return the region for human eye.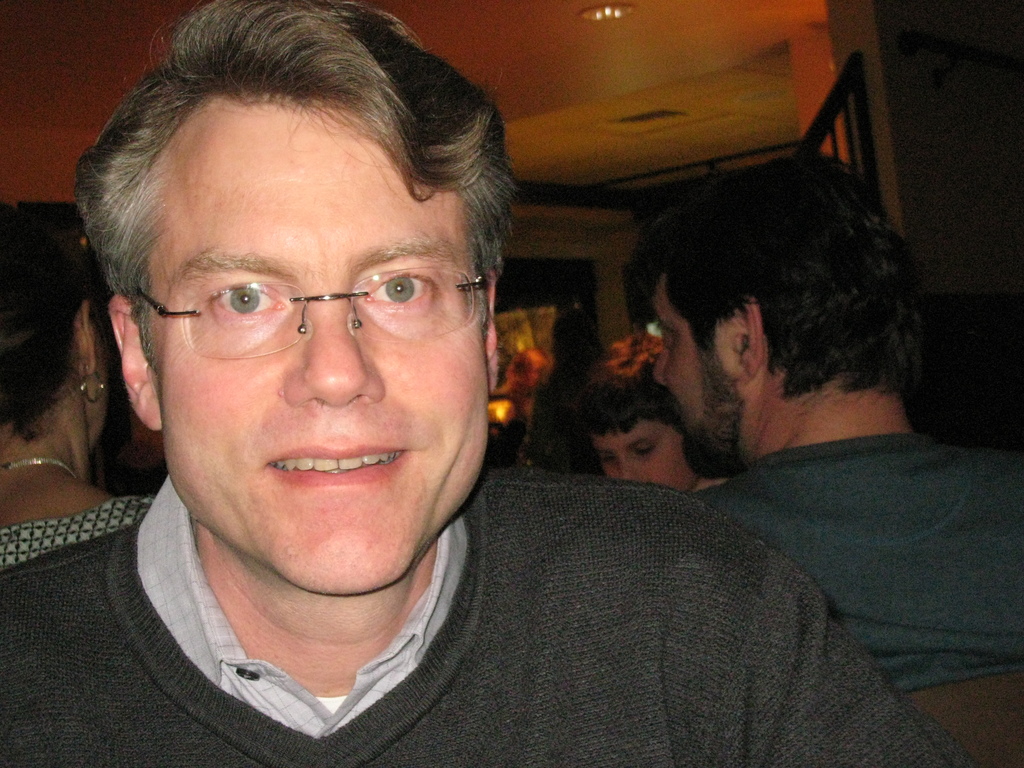
l=323, t=253, r=435, b=330.
